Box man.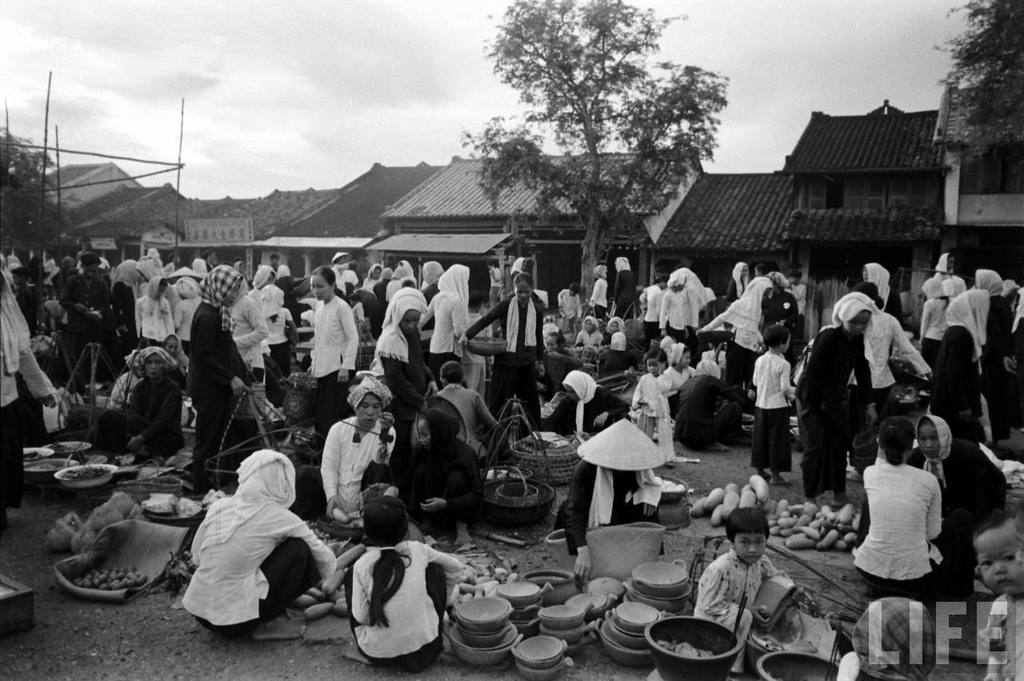
box(61, 251, 113, 395).
